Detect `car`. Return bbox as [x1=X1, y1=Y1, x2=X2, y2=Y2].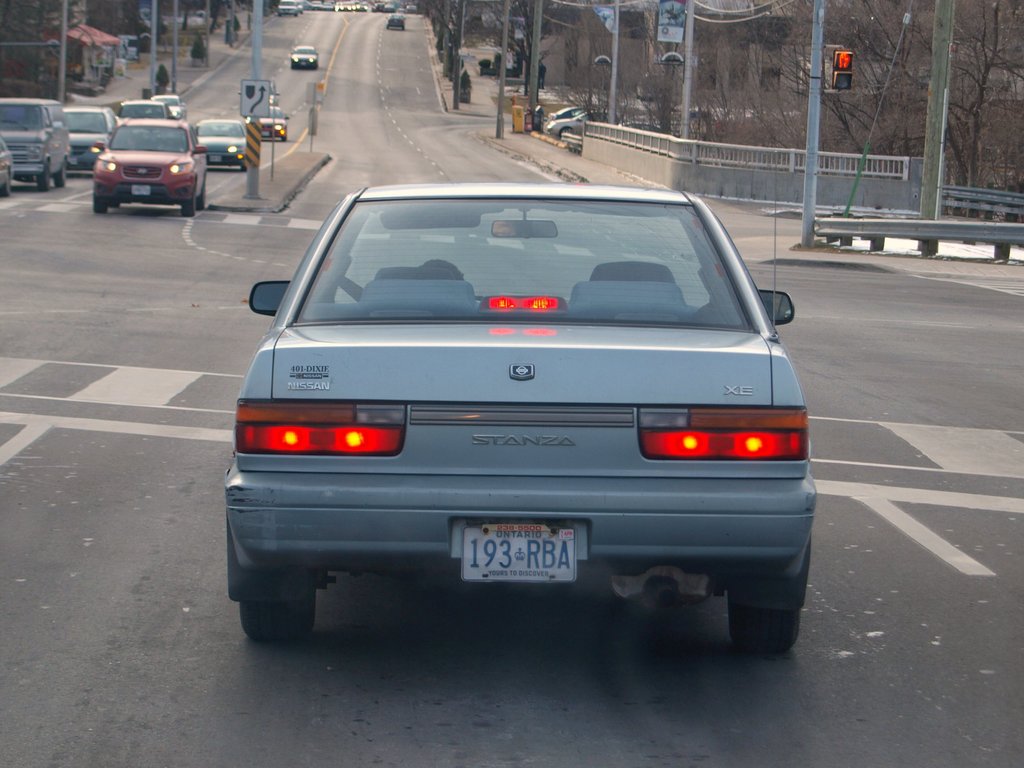
[x1=552, y1=108, x2=580, y2=120].
